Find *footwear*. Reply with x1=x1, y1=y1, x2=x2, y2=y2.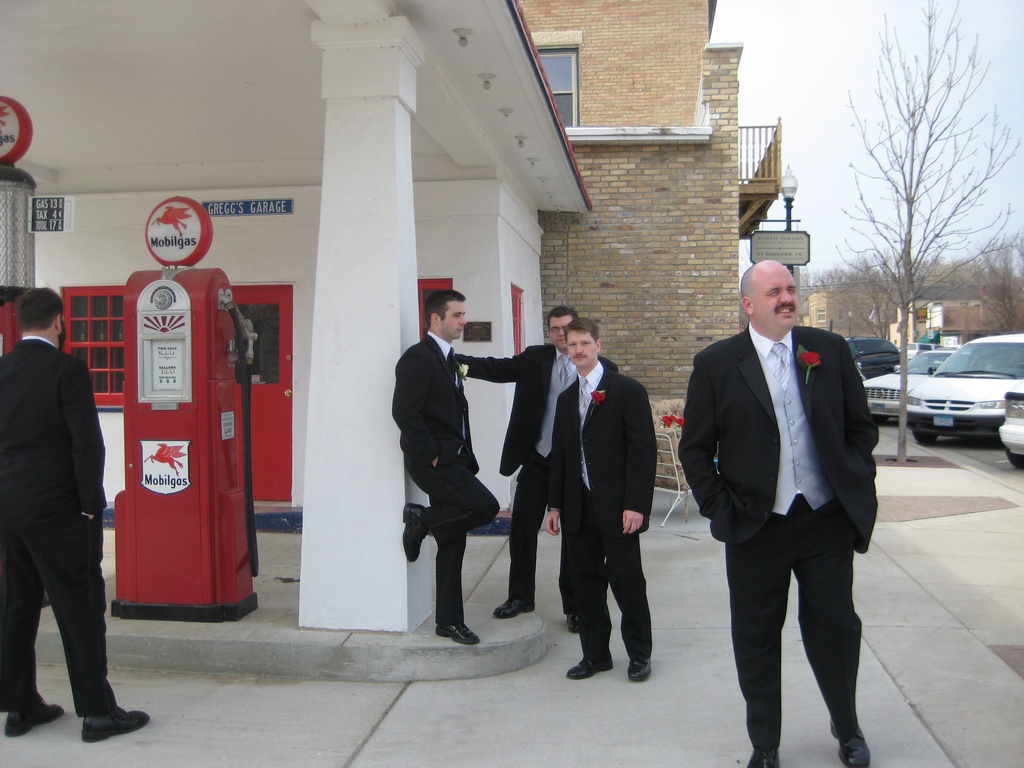
x1=829, y1=717, x2=871, y2=767.
